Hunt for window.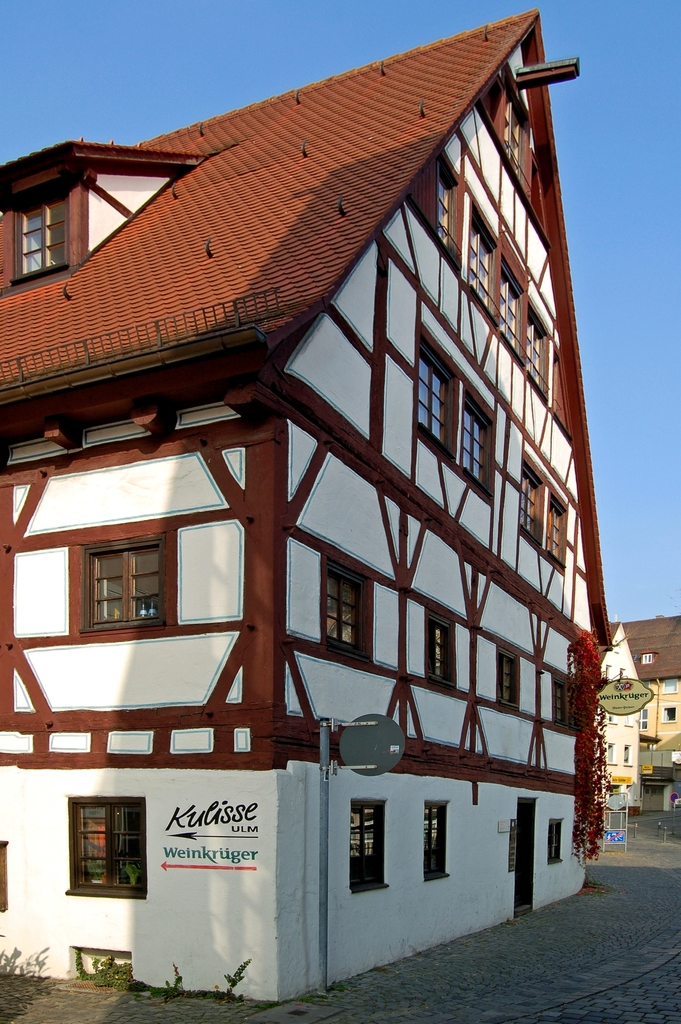
Hunted down at {"left": 552, "top": 678, "right": 580, "bottom": 732}.
